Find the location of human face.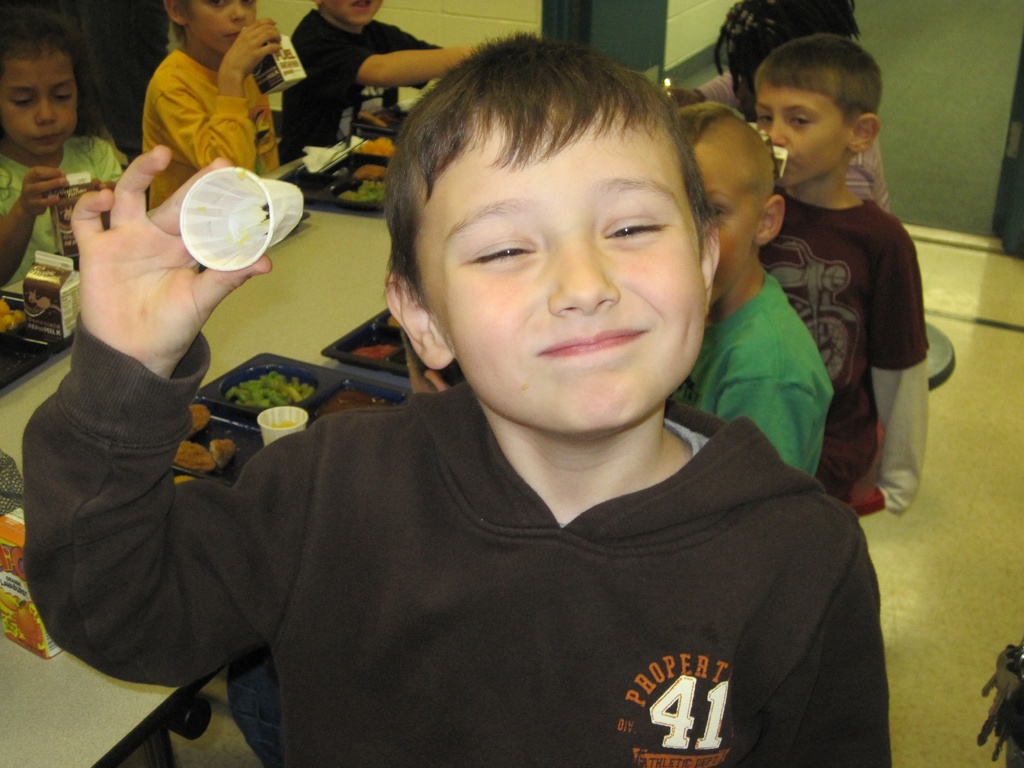
Location: left=188, top=0, right=263, bottom=52.
